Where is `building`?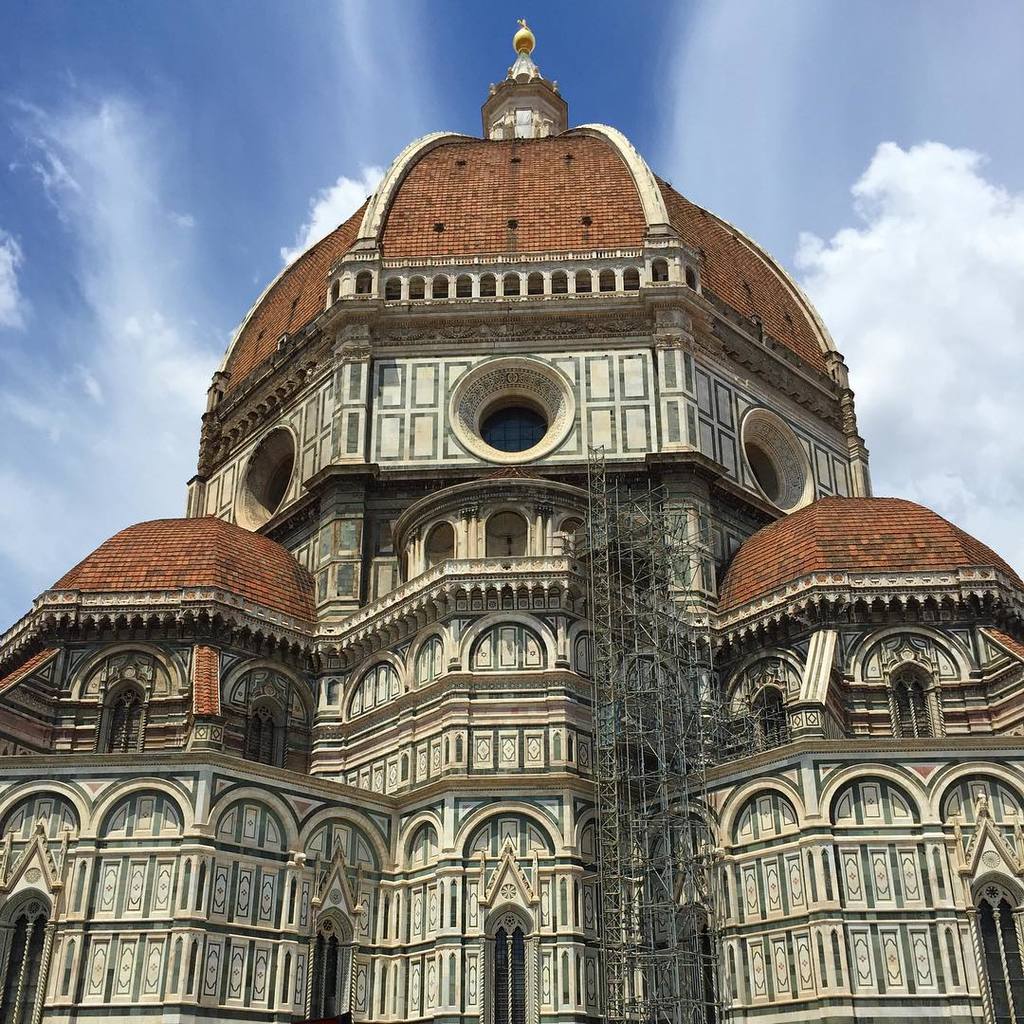
[0,22,1023,1023].
